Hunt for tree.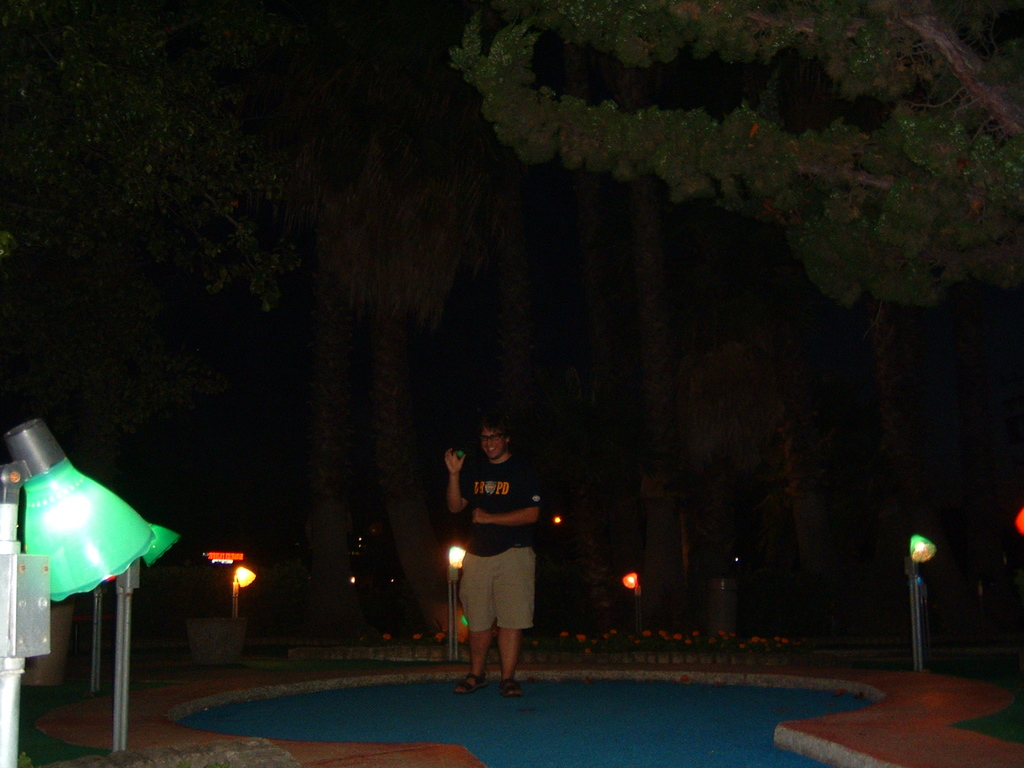
Hunted down at 450, 0, 1023, 300.
